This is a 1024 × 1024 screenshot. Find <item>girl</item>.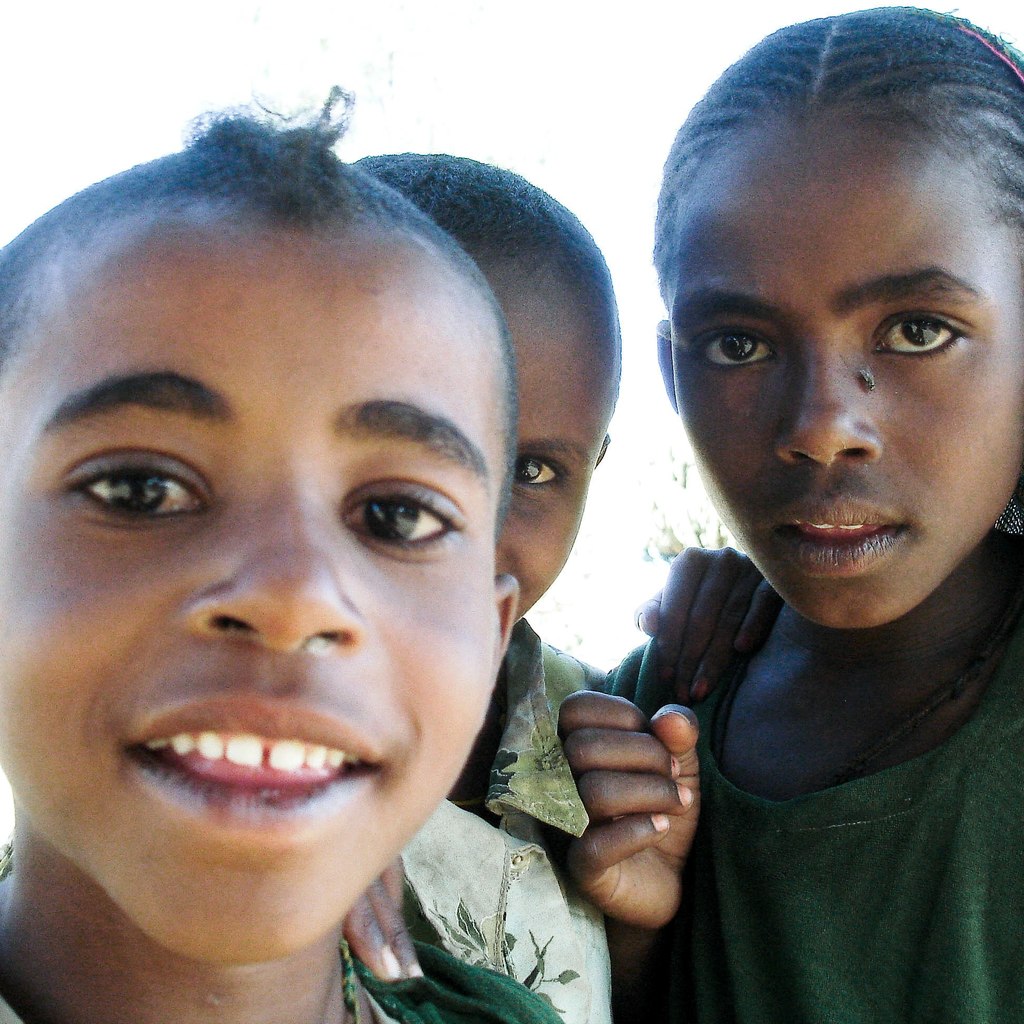
Bounding box: (541,2,1023,1023).
